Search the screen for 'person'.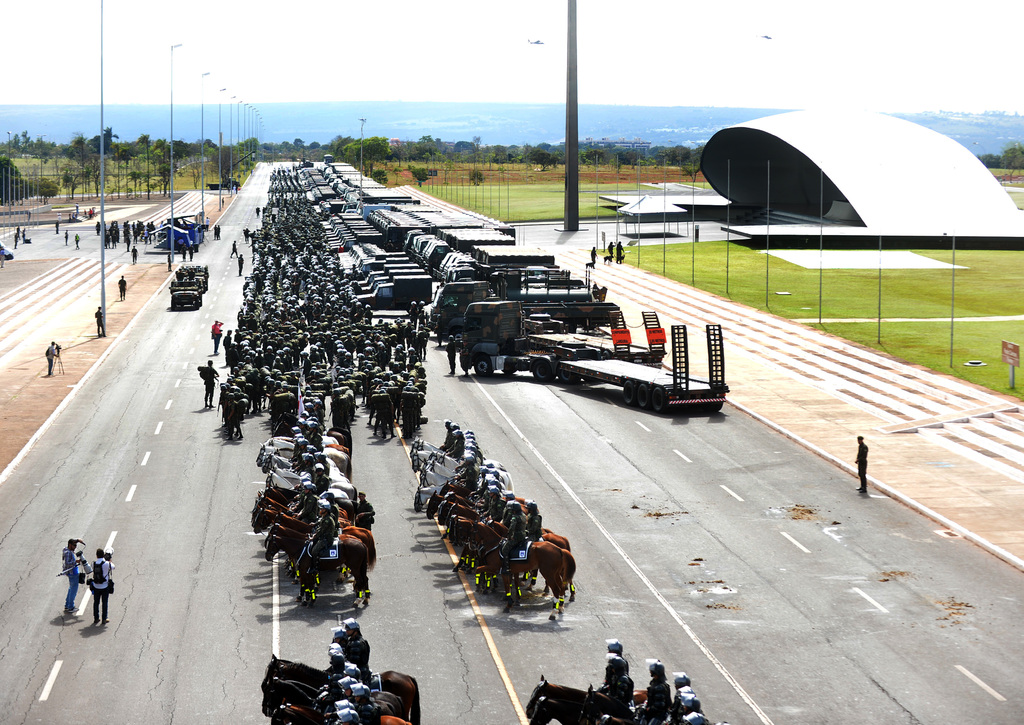
Found at rect(92, 303, 107, 339).
